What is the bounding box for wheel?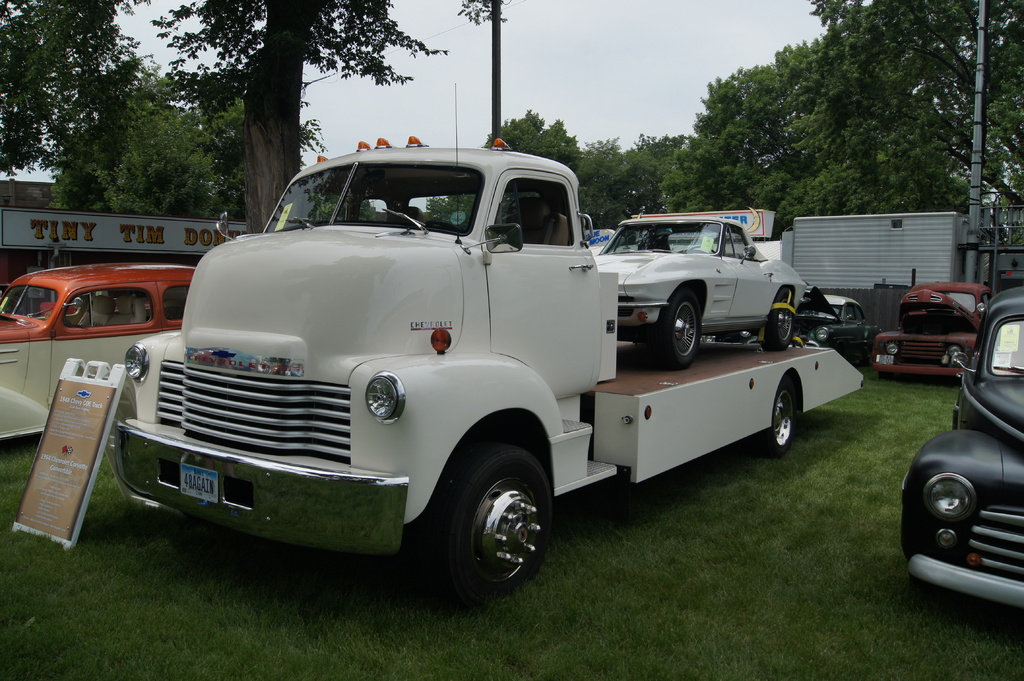
<region>757, 385, 798, 454</region>.
